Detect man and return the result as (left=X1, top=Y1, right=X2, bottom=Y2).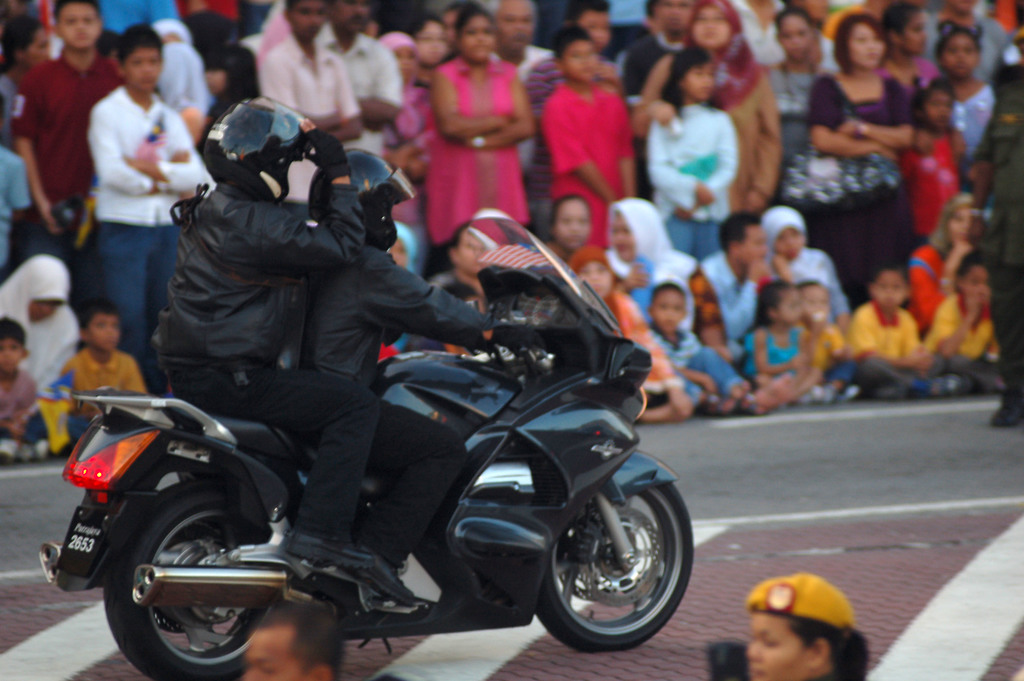
(left=696, top=220, right=780, bottom=340).
